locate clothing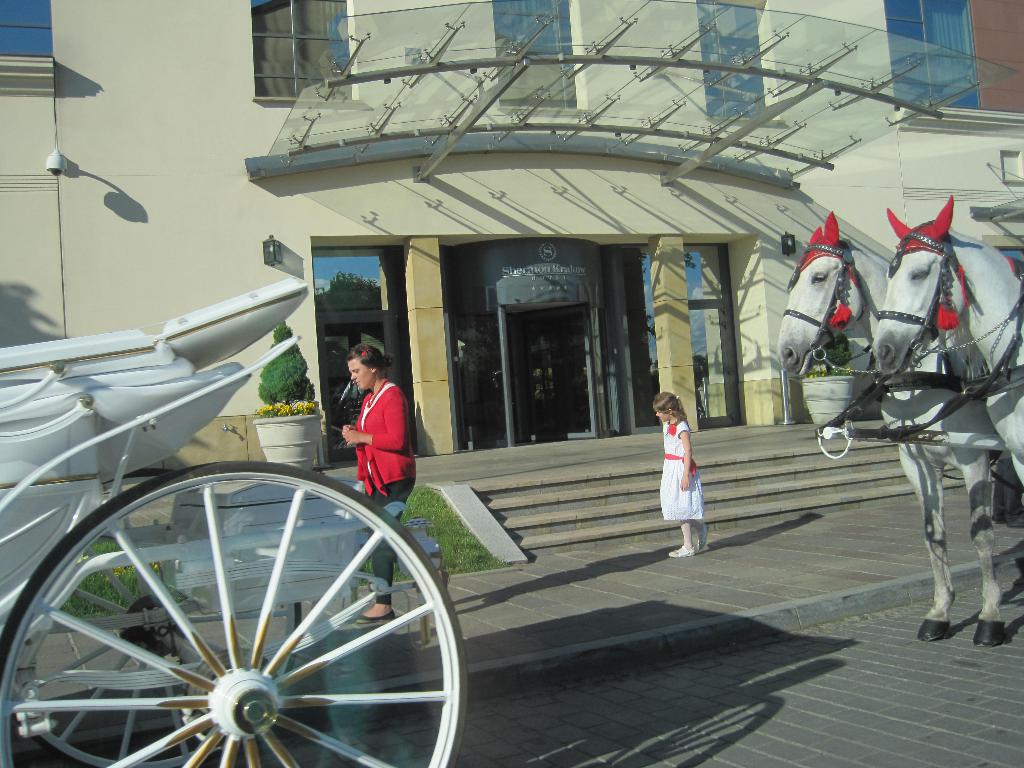
select_region(657, 410, 705, 518)
